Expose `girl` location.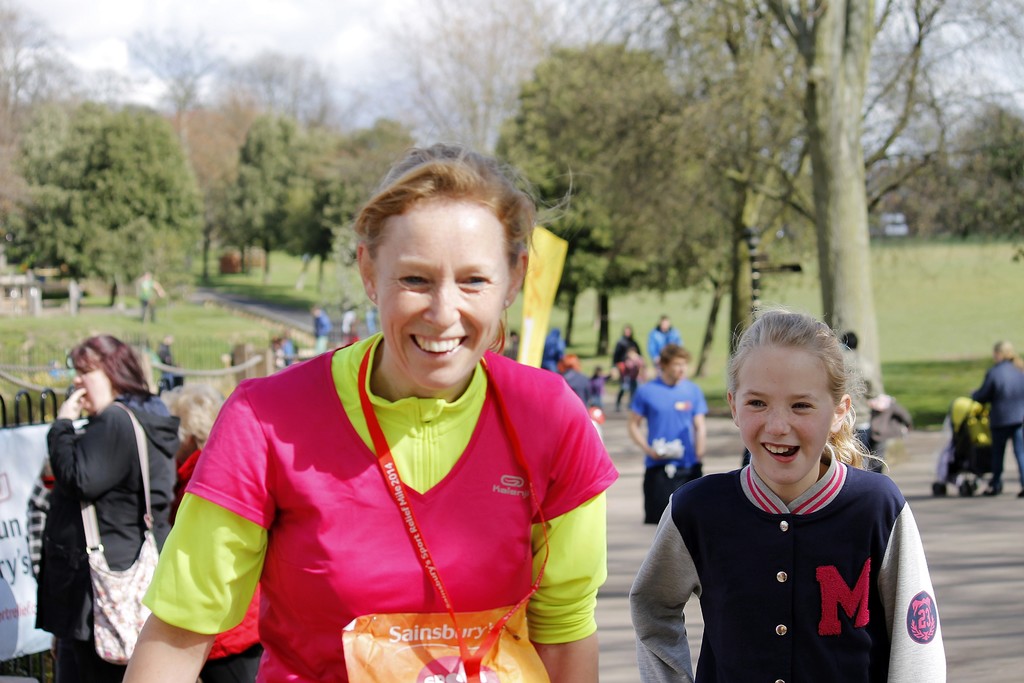
Exposed at bbox=[628, 310, 947, 682].
